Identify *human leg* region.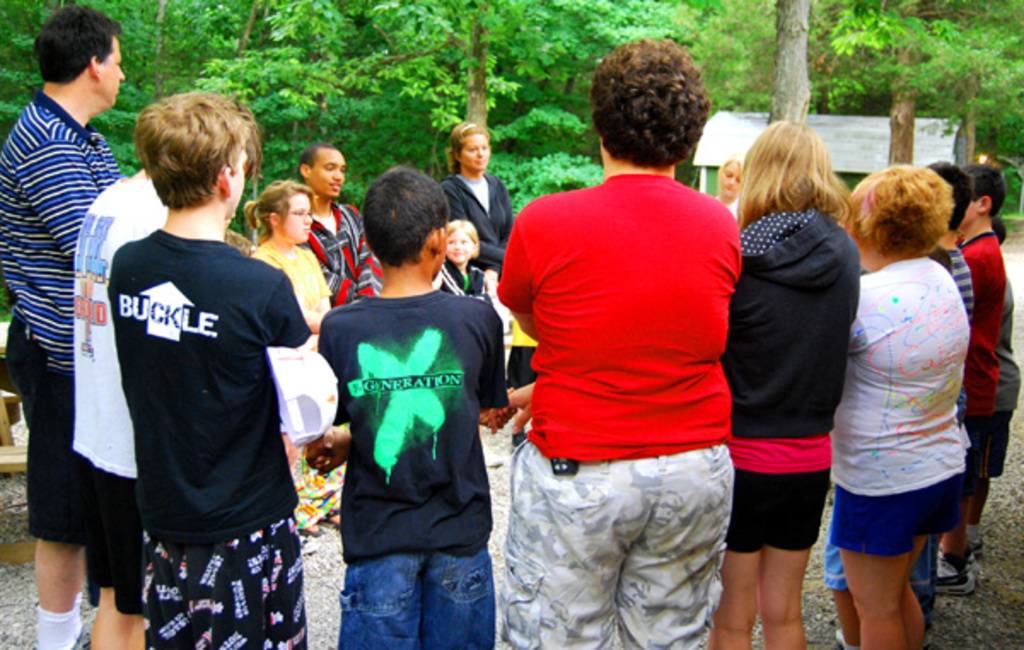
Region: crop(498, 467, 630, 648).
